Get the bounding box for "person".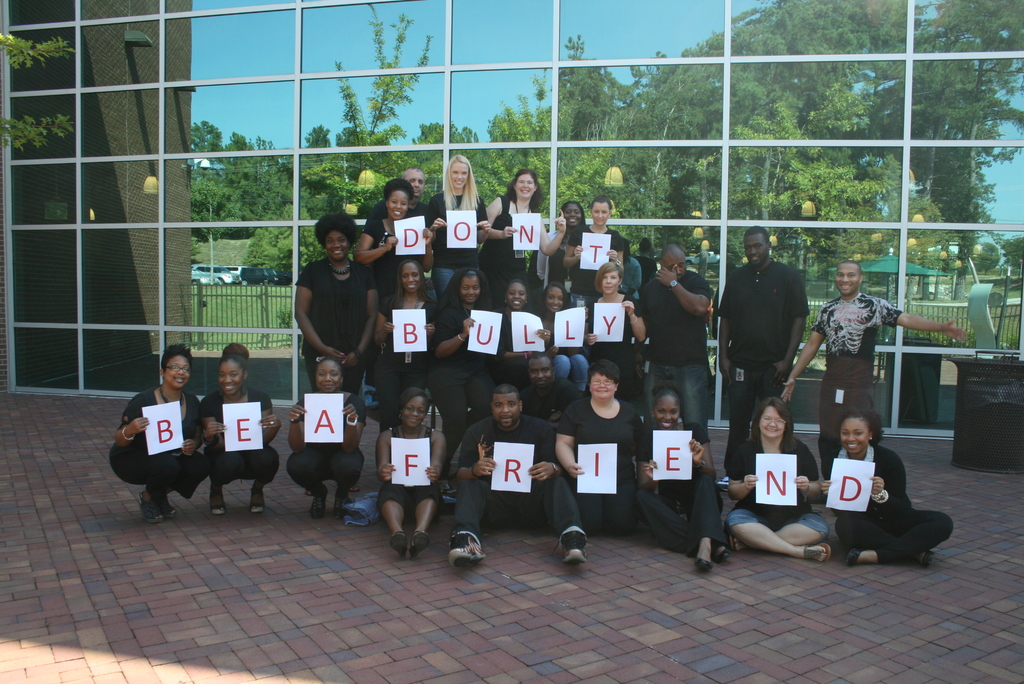
select_region(635, 377, 729, 573).
